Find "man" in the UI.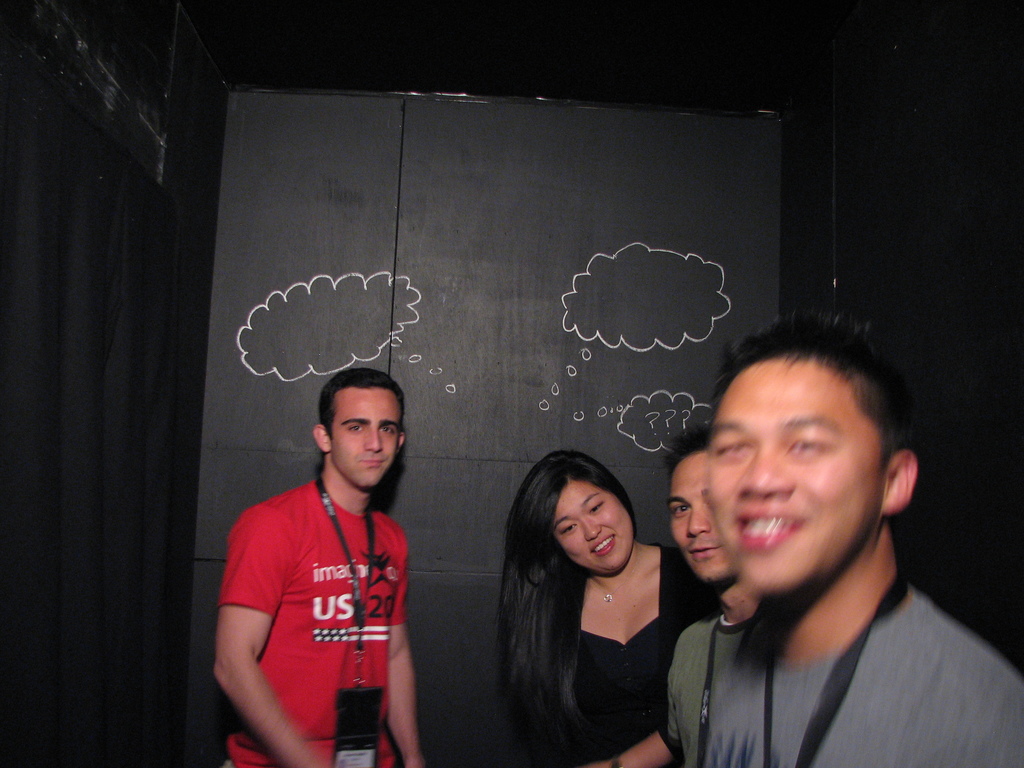
UI element at x1=622 y1=324 x2=995 y2=765.
